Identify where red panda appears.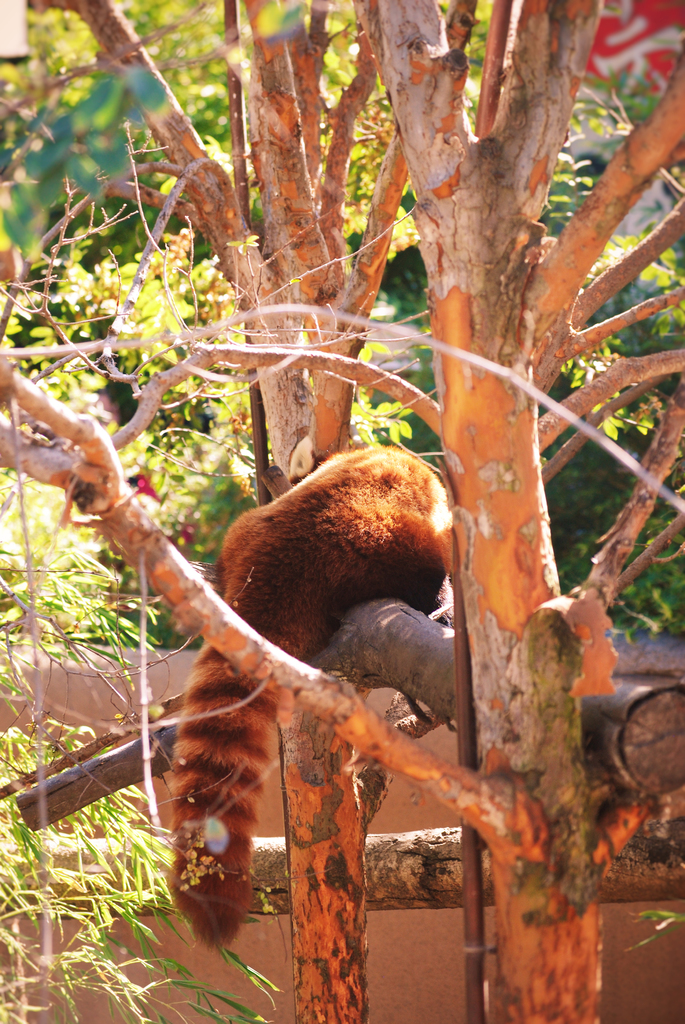
Appears at x1=161, y1=438, x2=458, y2=953.
